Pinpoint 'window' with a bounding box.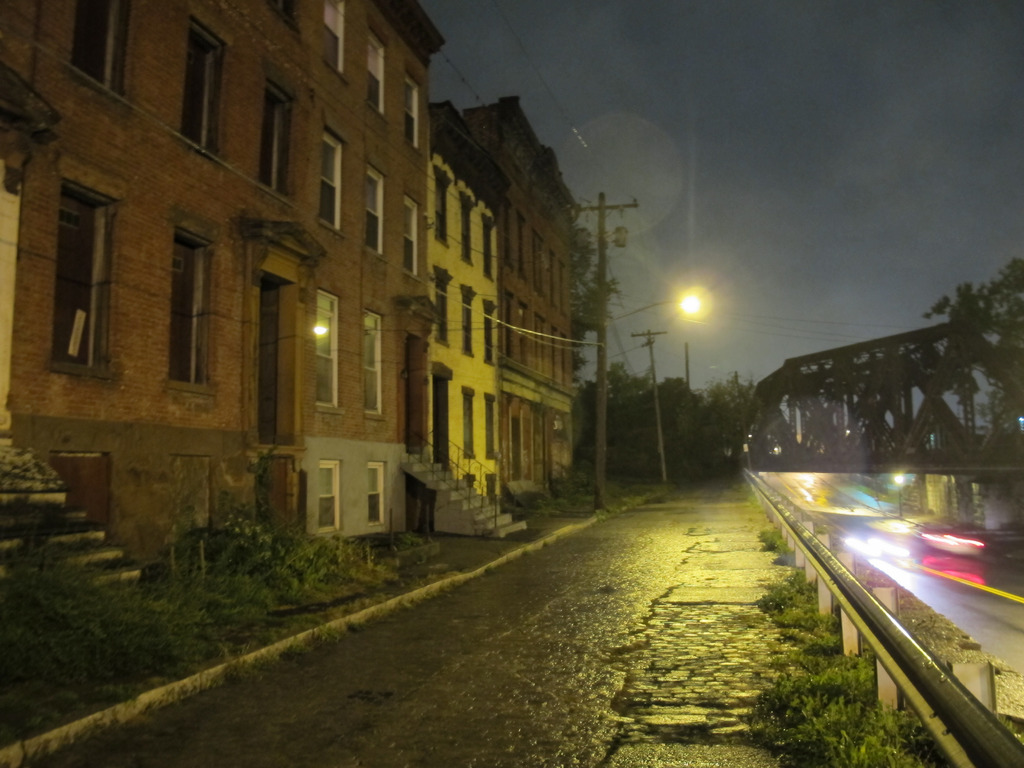
bbox=(313, 287, 340, 406).
